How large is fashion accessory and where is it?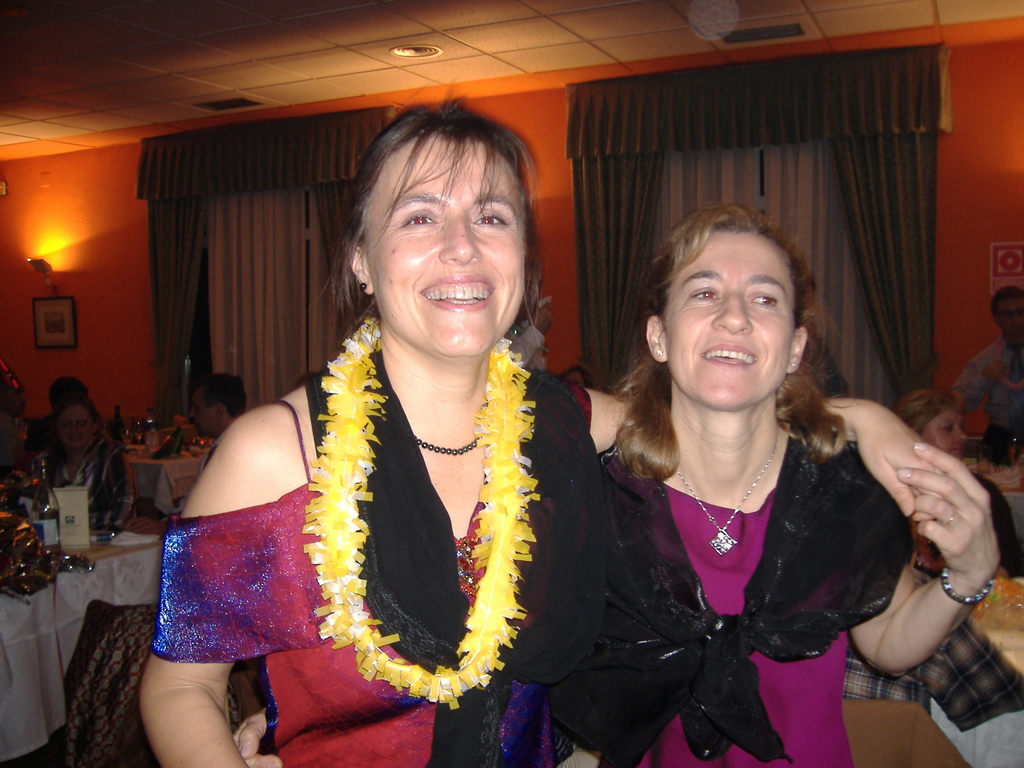
Bounding box: [x1=673, y1=420, x2=784, y2=556].
